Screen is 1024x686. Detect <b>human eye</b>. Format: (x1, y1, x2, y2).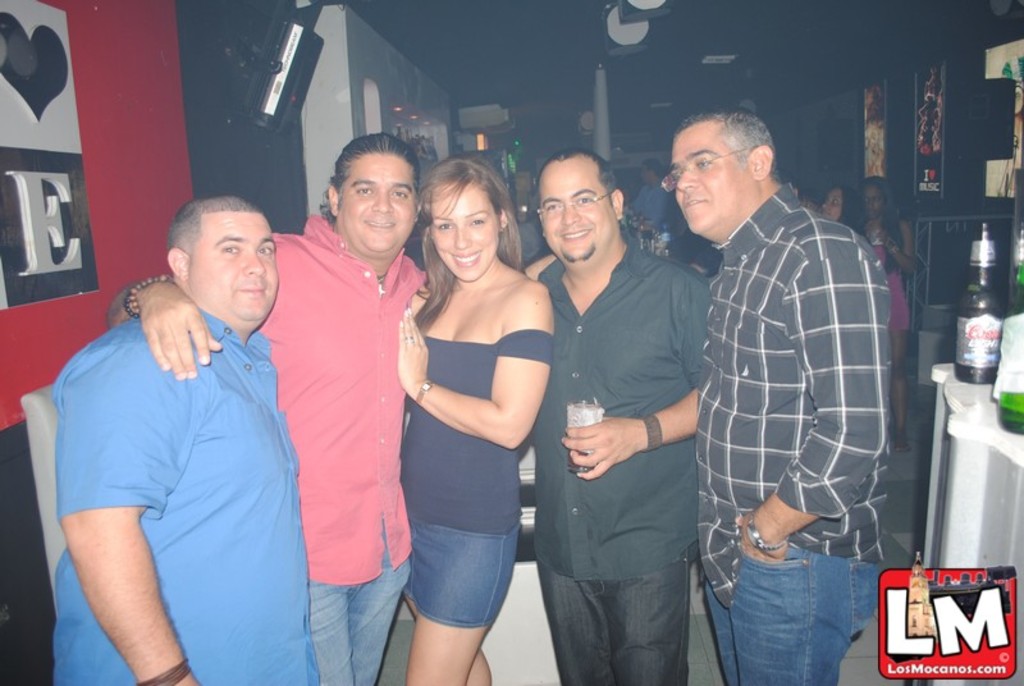
(253, 244, 274, 260).
